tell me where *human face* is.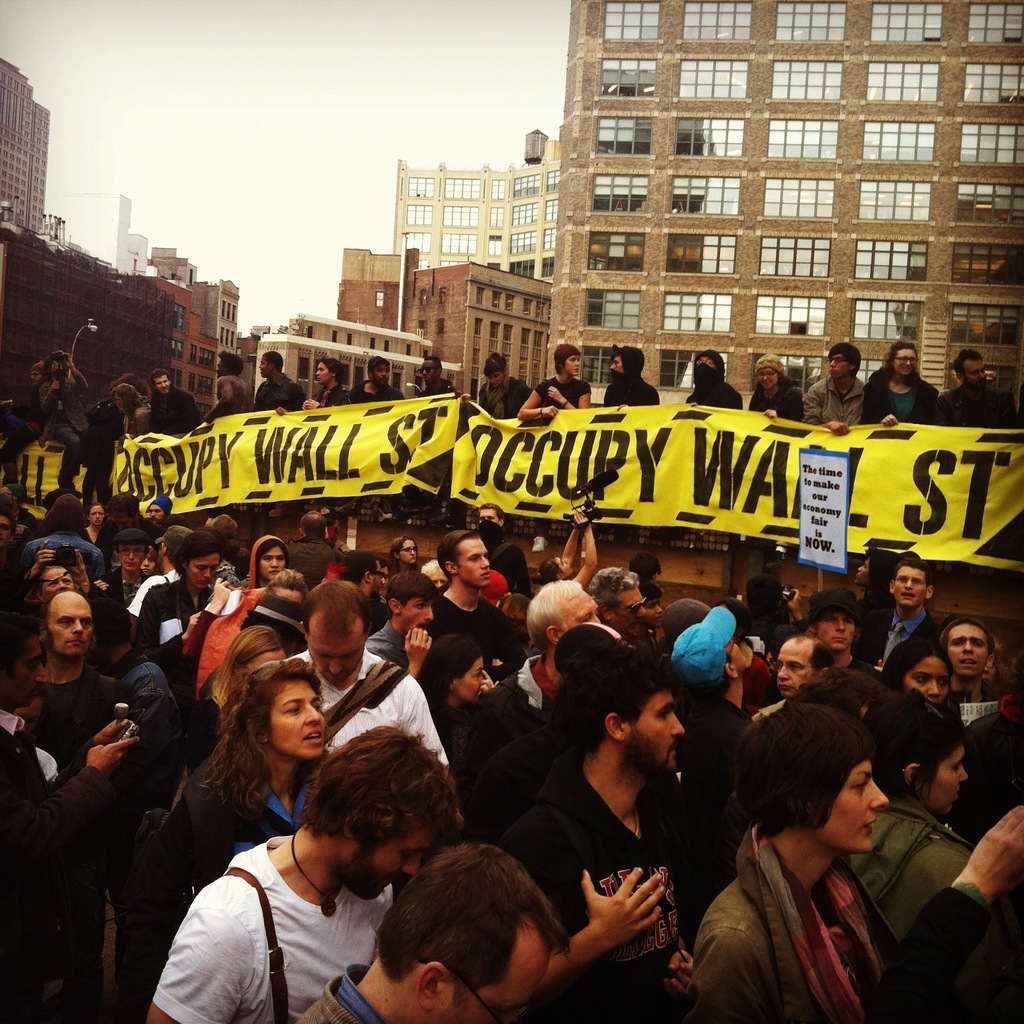
*human face* is at BBox(274, 584, 305, 604).
